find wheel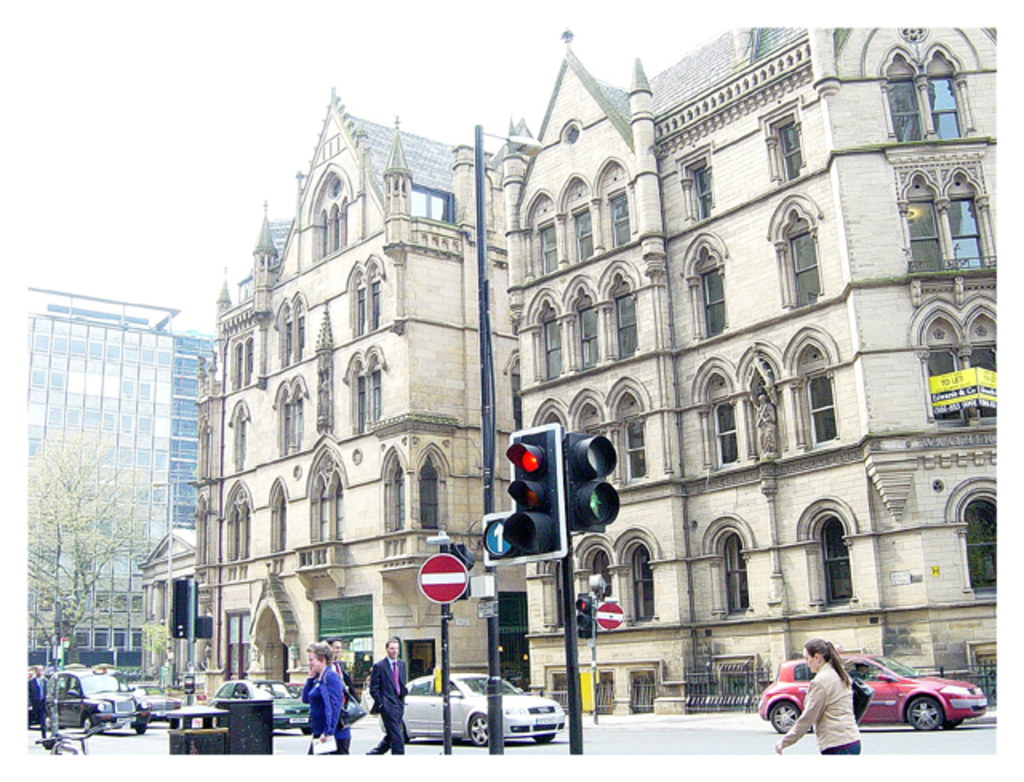
82 713 93 732
